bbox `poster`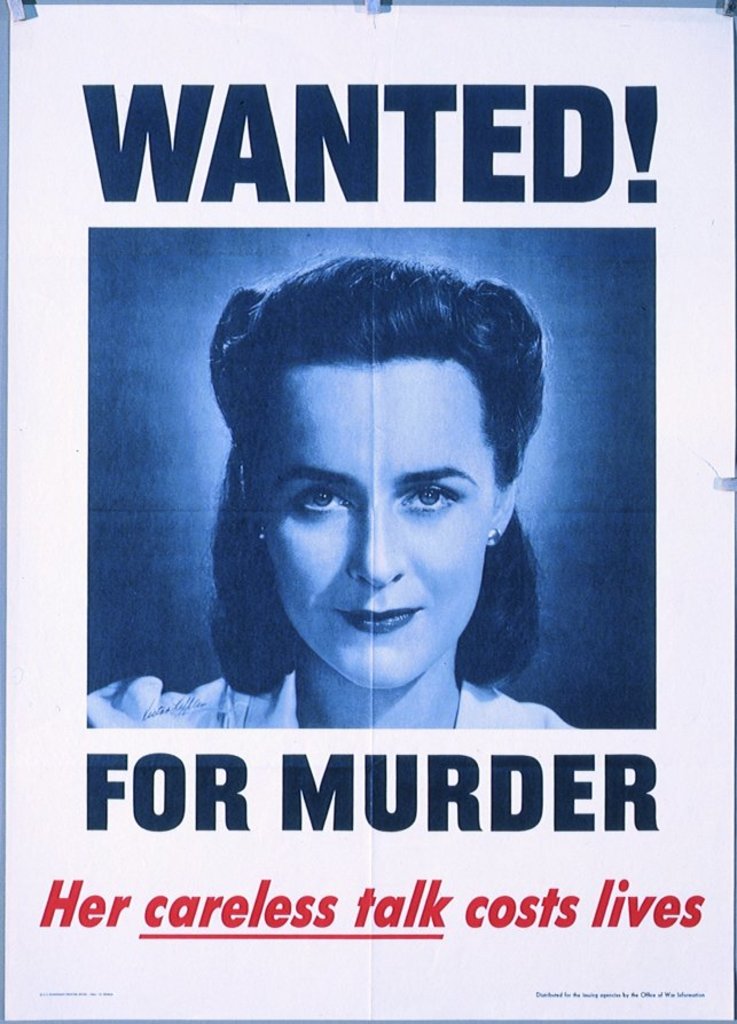
[left=0, top=0, right=736, bottom=1023]
